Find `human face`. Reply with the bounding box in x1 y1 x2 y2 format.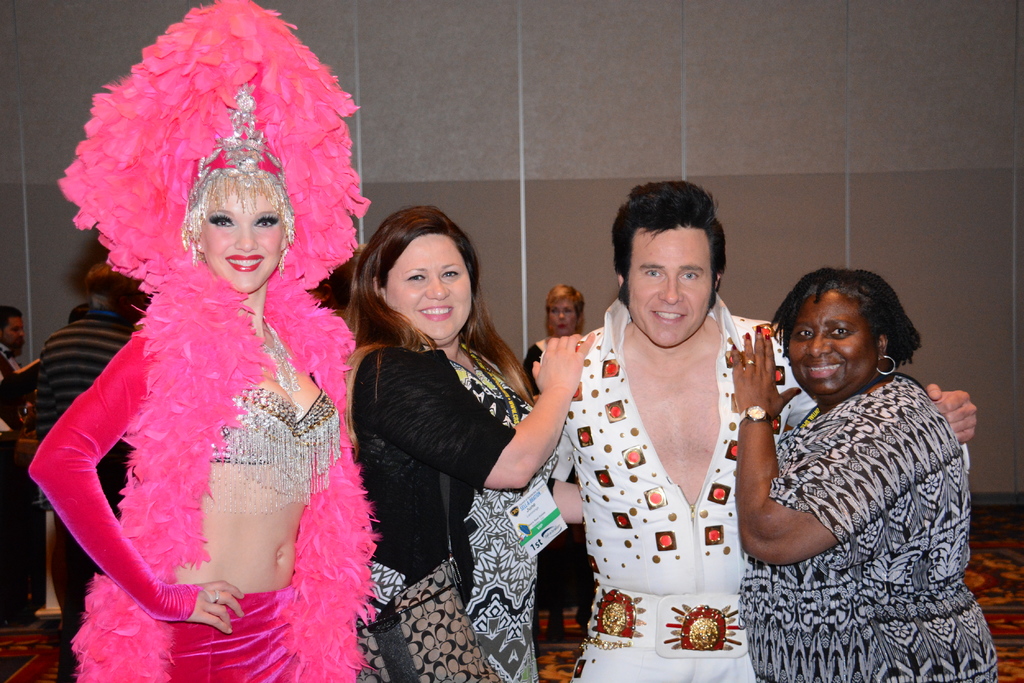
625 231 713 348.
